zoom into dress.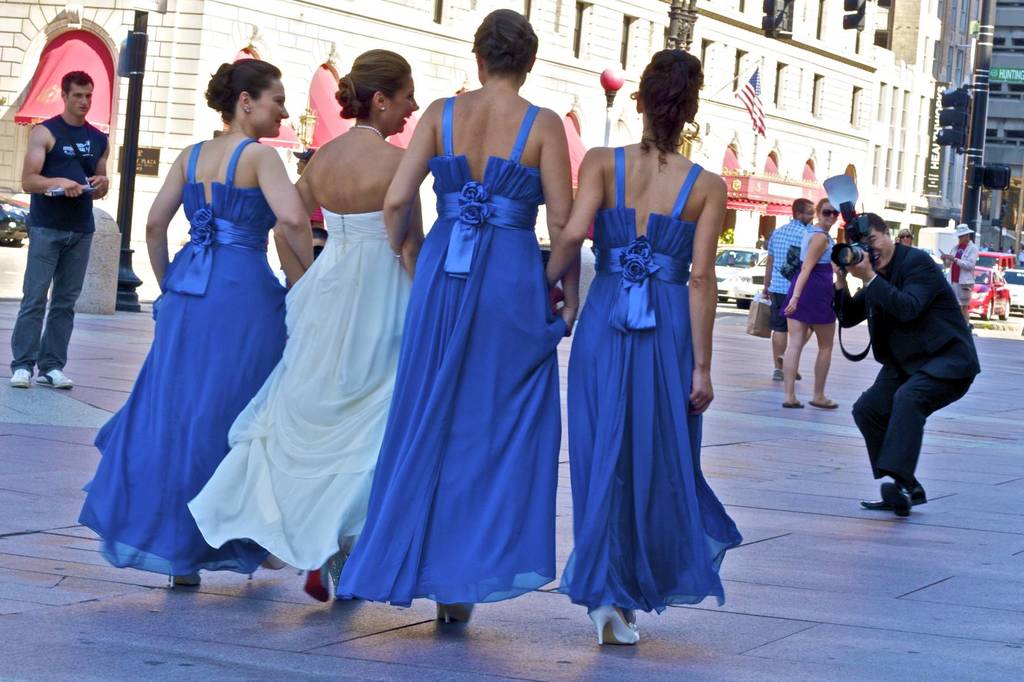
Zoom target: <bbox>75, 135, 292, 568</bbox>.
